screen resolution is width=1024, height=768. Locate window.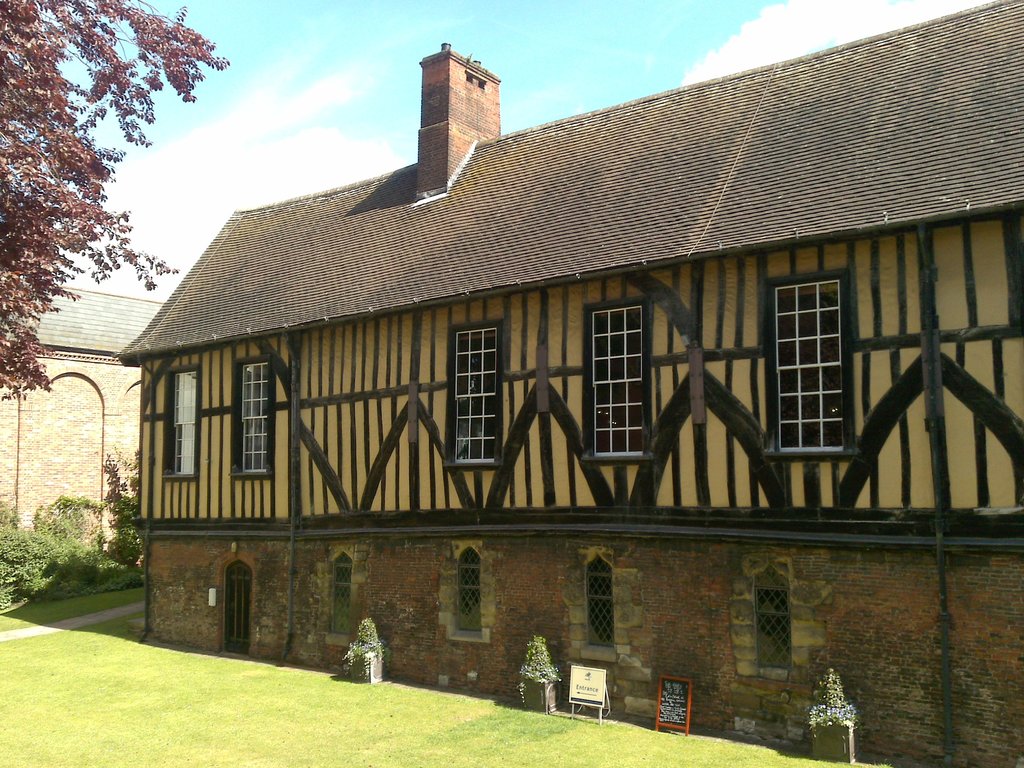
755:561:794:671.
